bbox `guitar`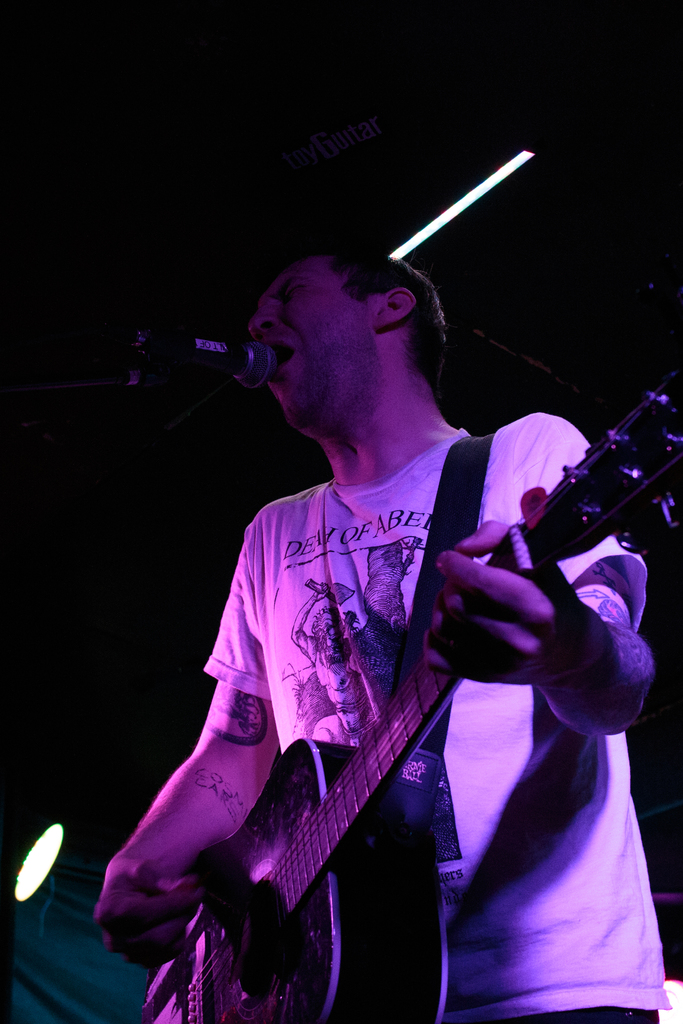
select_region(134, 360, 681, 1023)
